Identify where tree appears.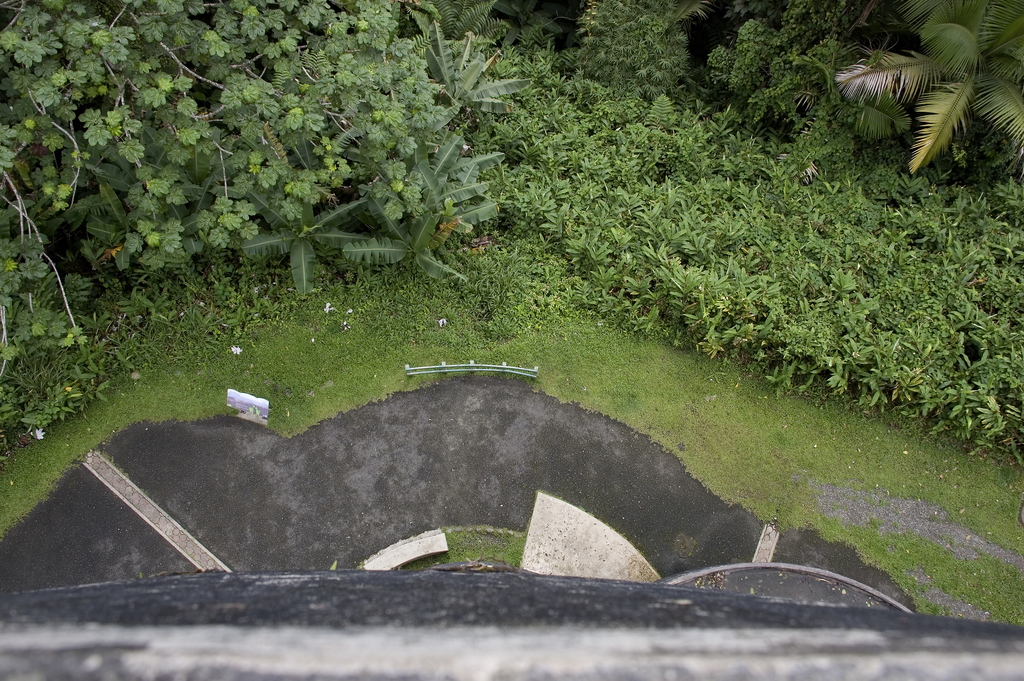
Appears at 835:18:998:176.
